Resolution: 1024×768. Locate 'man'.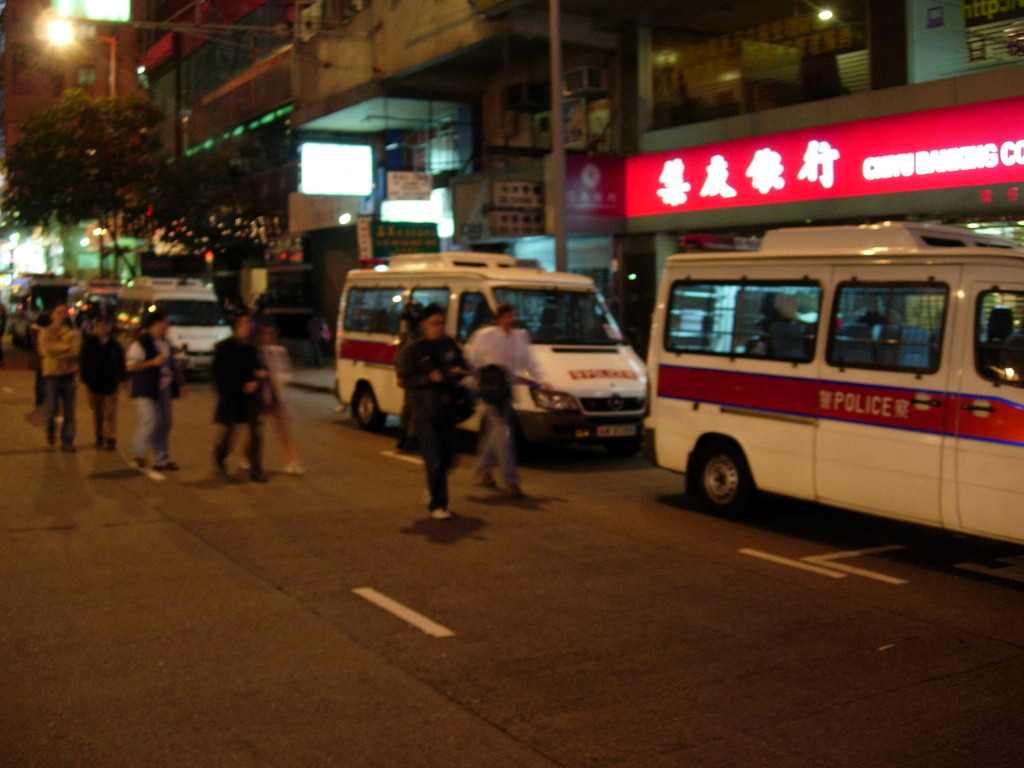
<box>125,307,188,455</box>.
